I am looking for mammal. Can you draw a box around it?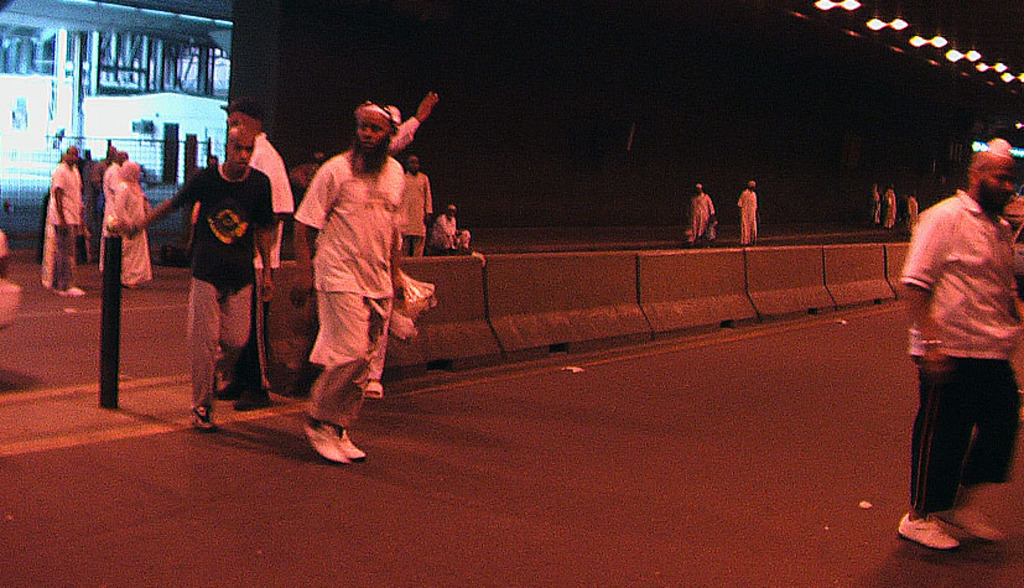
Sure, the bounding box is [x1=905, y1=191, x2=922, y2=235].
